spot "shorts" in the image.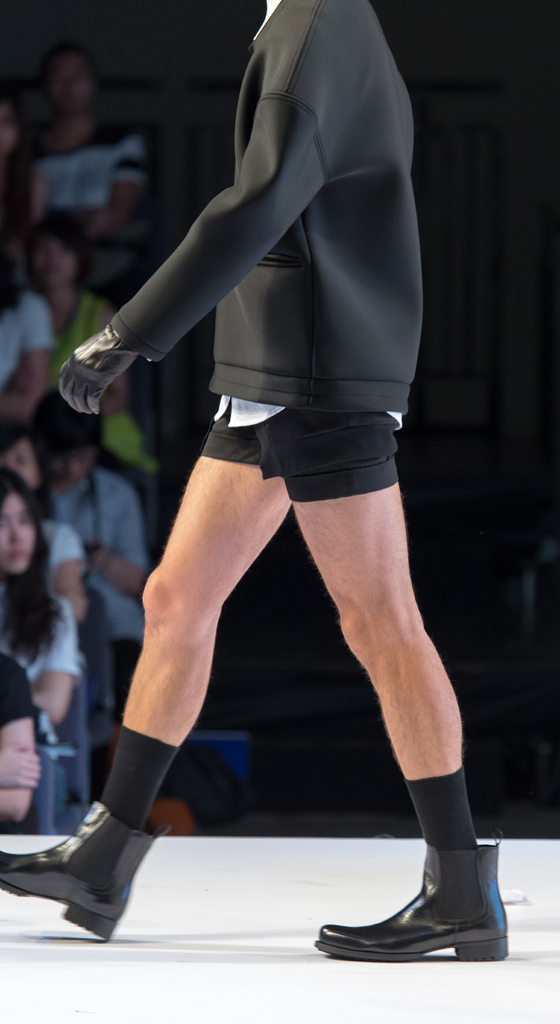
"shorts" found at bbox=[197, 392, 398, 503].
